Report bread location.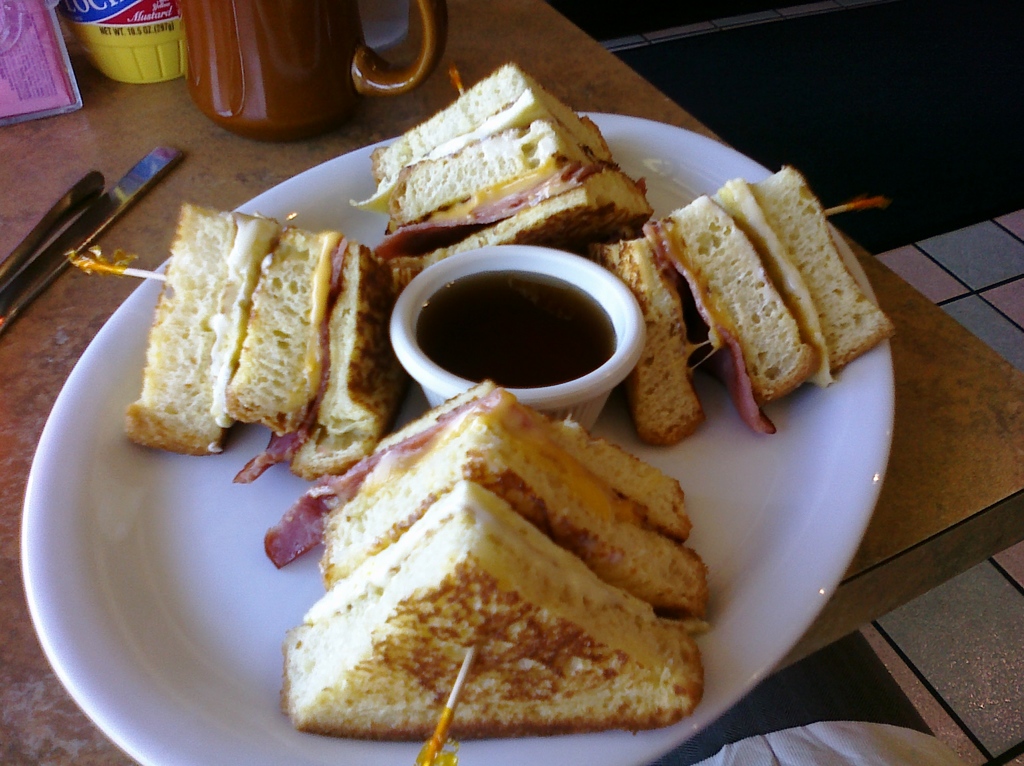
Report: x1=387, y1=188, x2=652, y2=276.
